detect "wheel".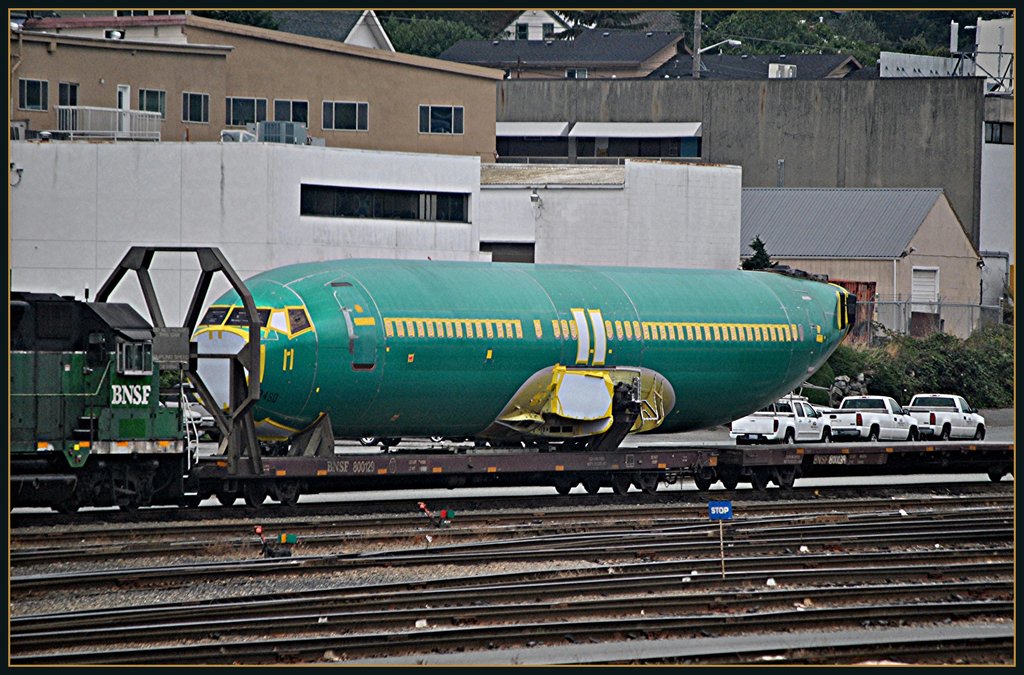
Detected at l=940, t=430, r=948, b=440.
